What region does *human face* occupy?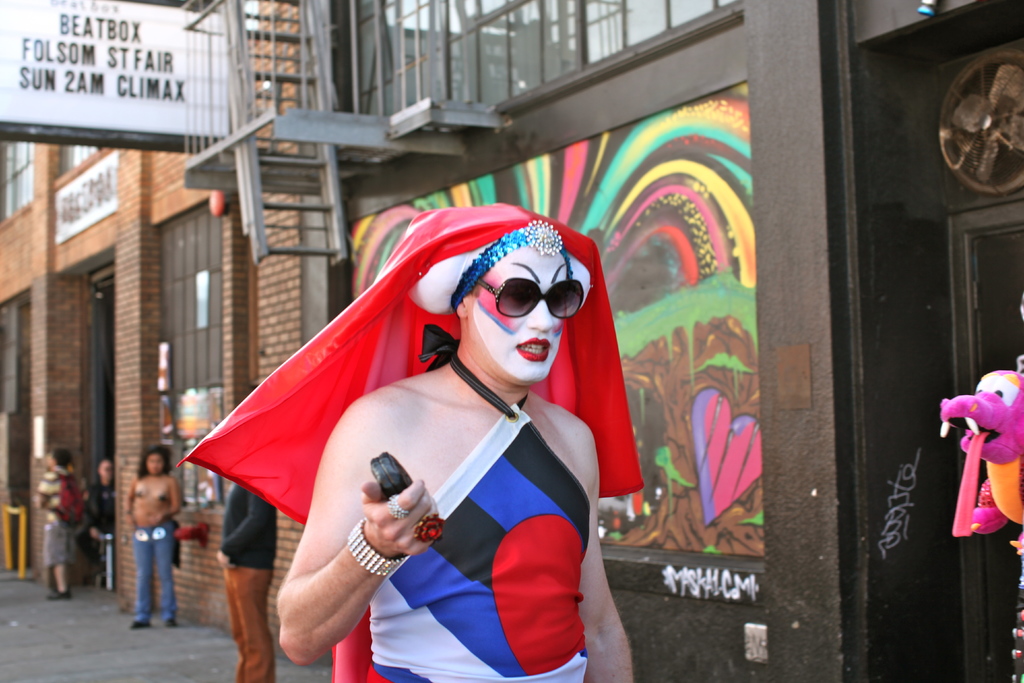
{"left": 100, "top": 459, "right": 118, "bottom": 481}.
